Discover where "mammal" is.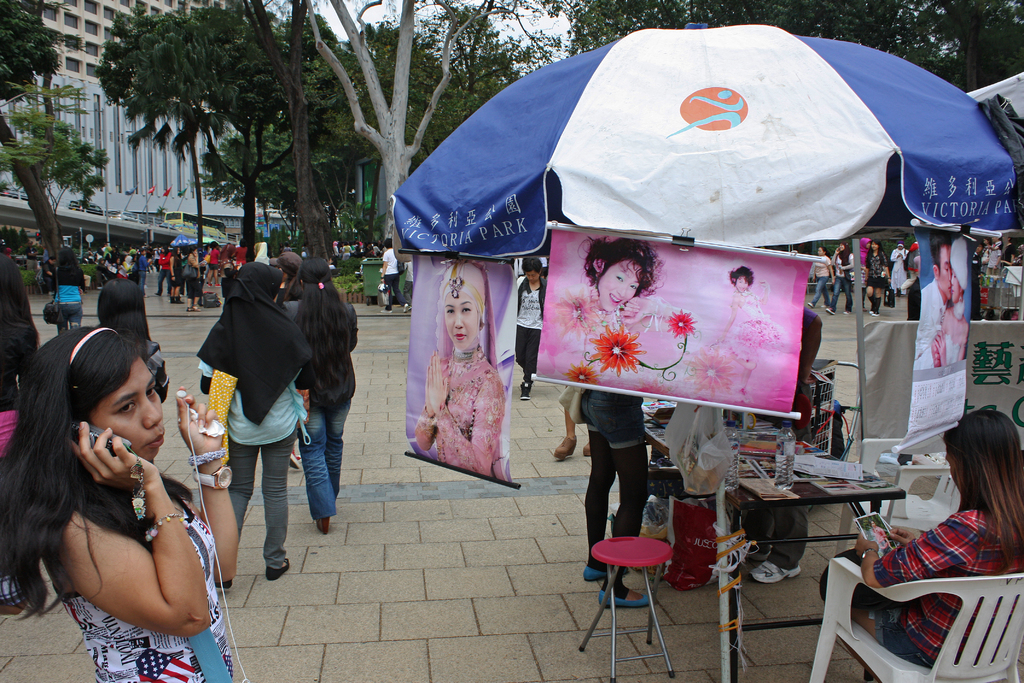
Discovered at (883, 239, 904, 299).
